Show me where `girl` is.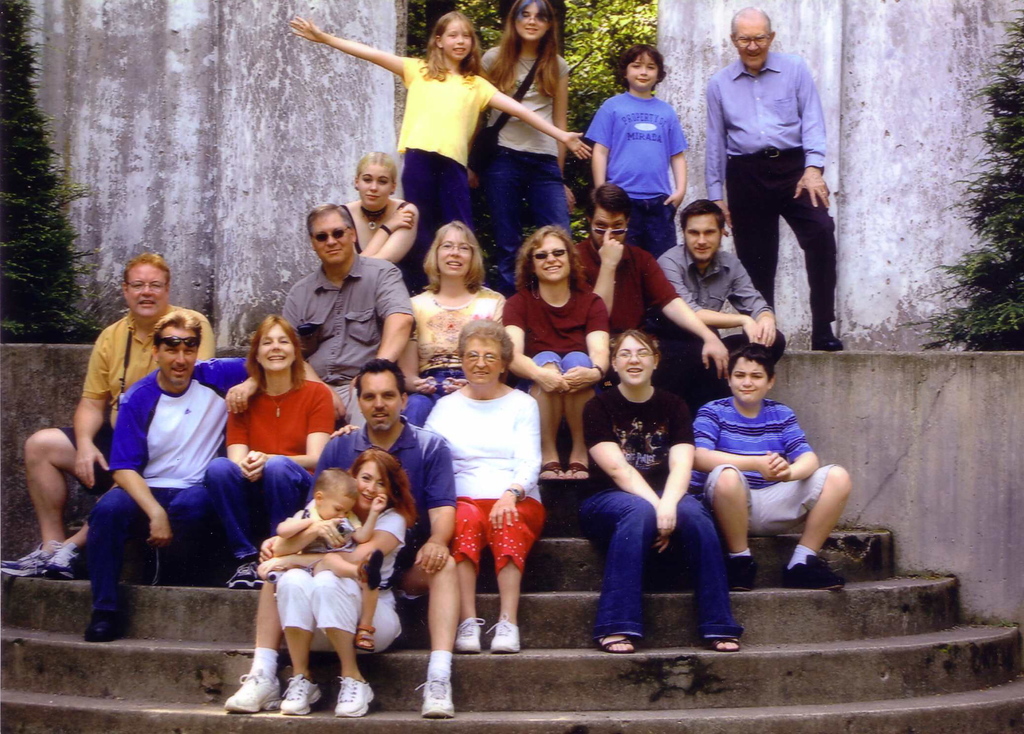
`girl` is at bbox(467, 0, 579, 292).
